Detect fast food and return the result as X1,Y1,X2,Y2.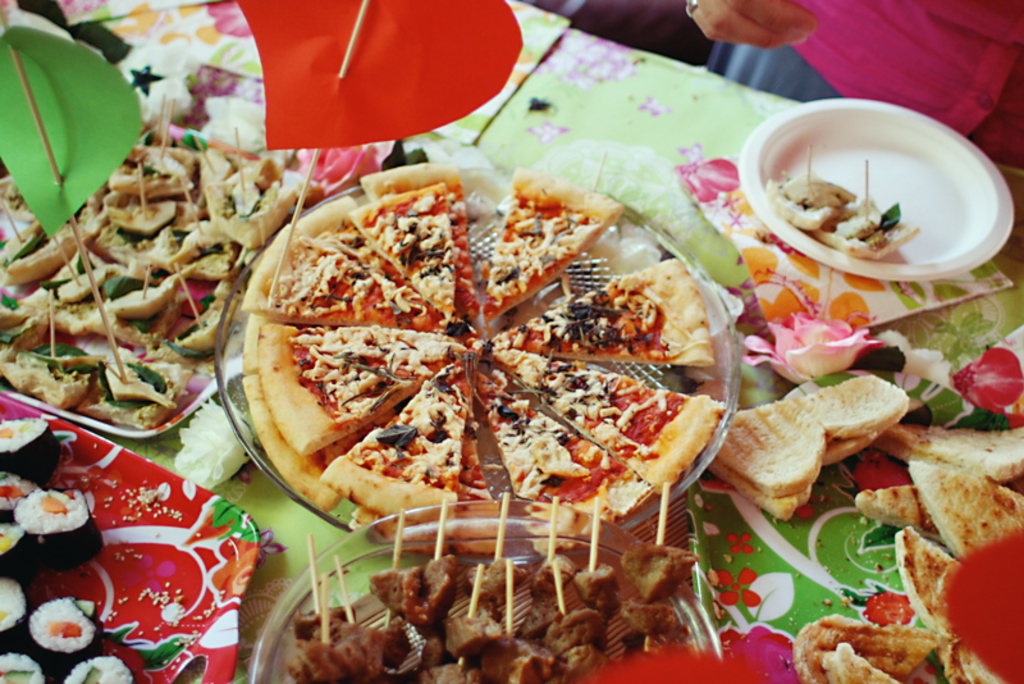
493,268,718,359.
